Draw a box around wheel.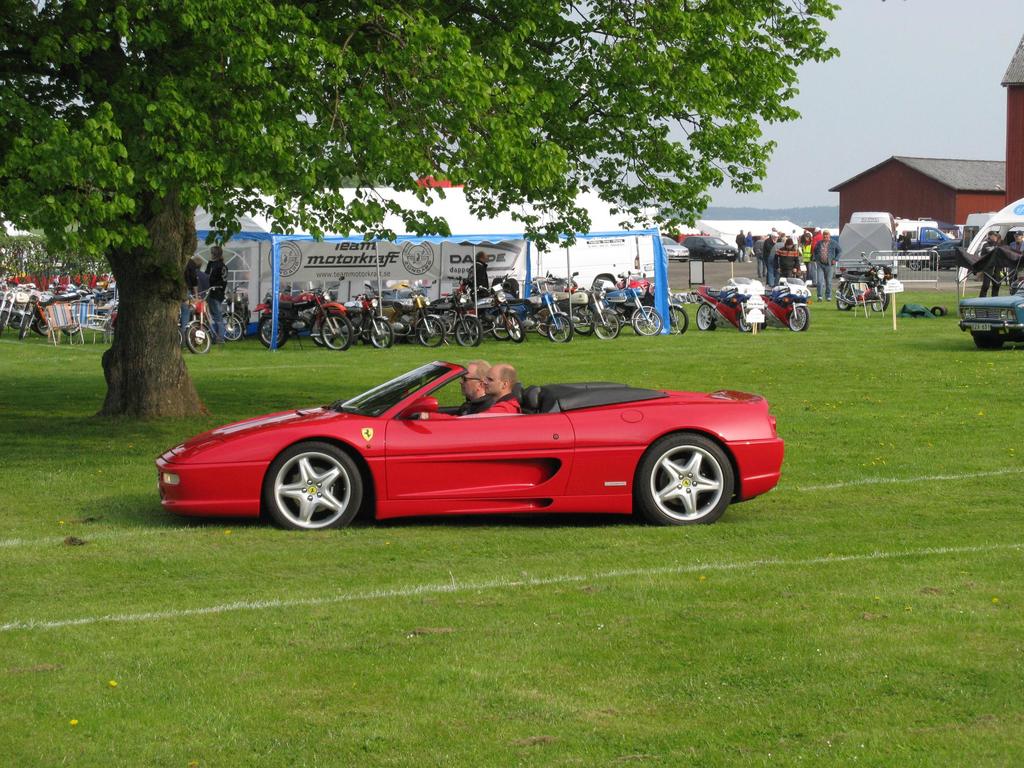
locate(493, 310, 513, 342).
